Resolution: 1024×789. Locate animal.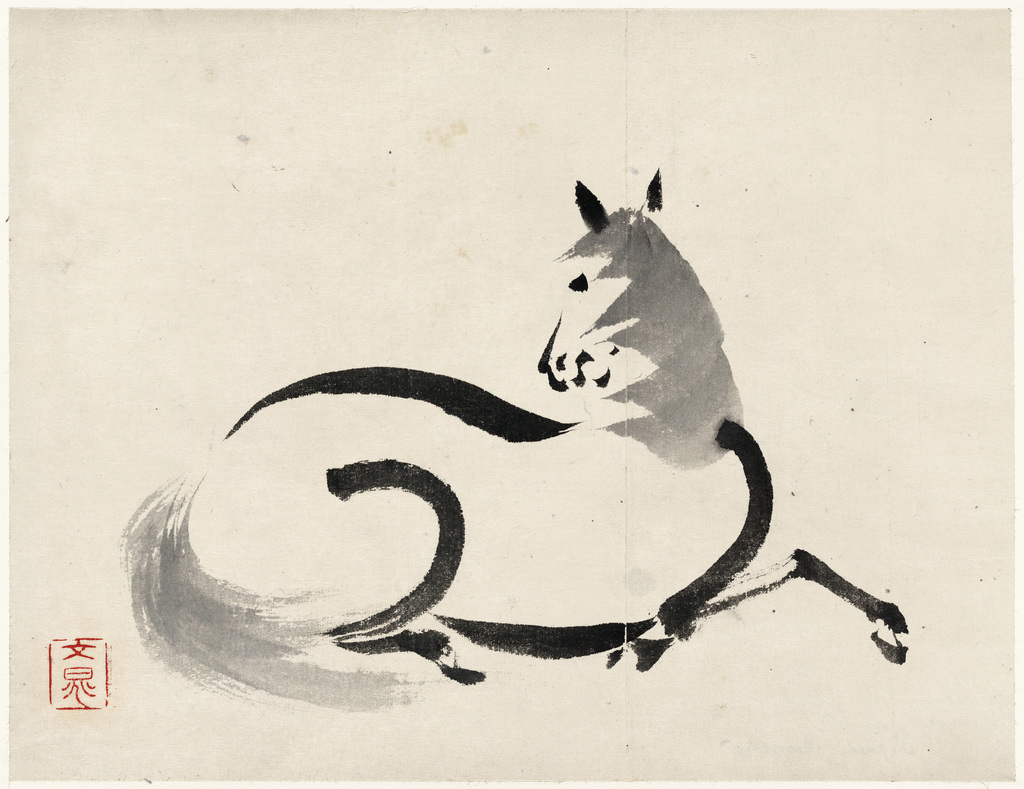
region(123, 173, 909, 712).
